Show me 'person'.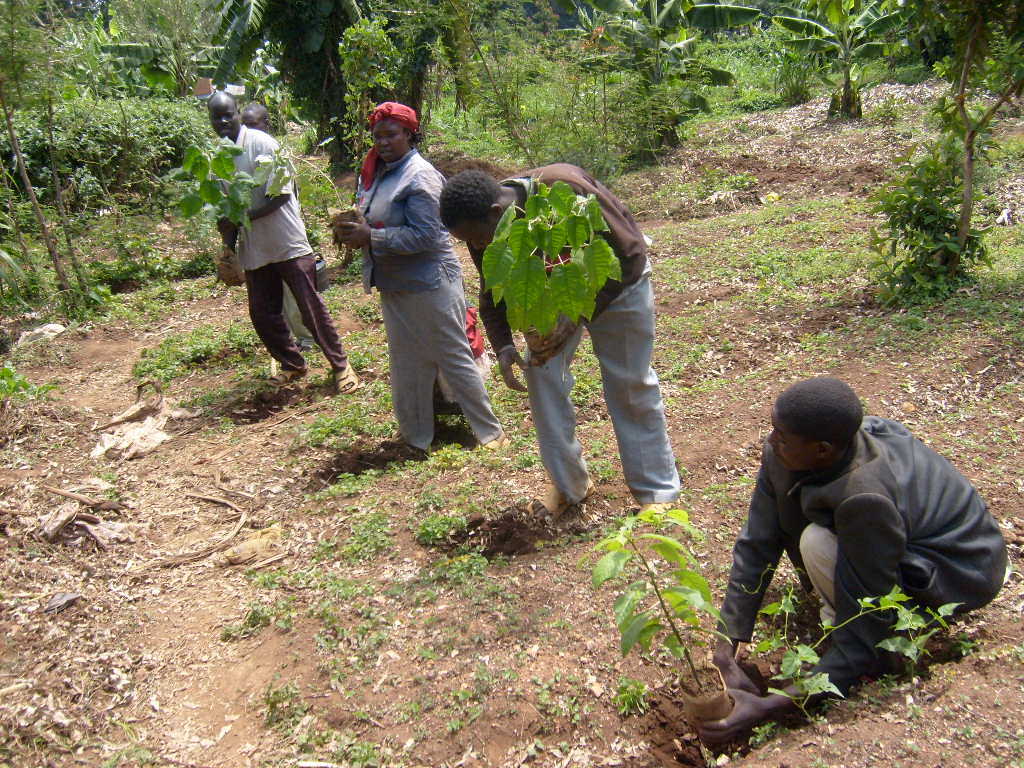
'person' is here: left=237, top=95, right=270, bottom=137.
